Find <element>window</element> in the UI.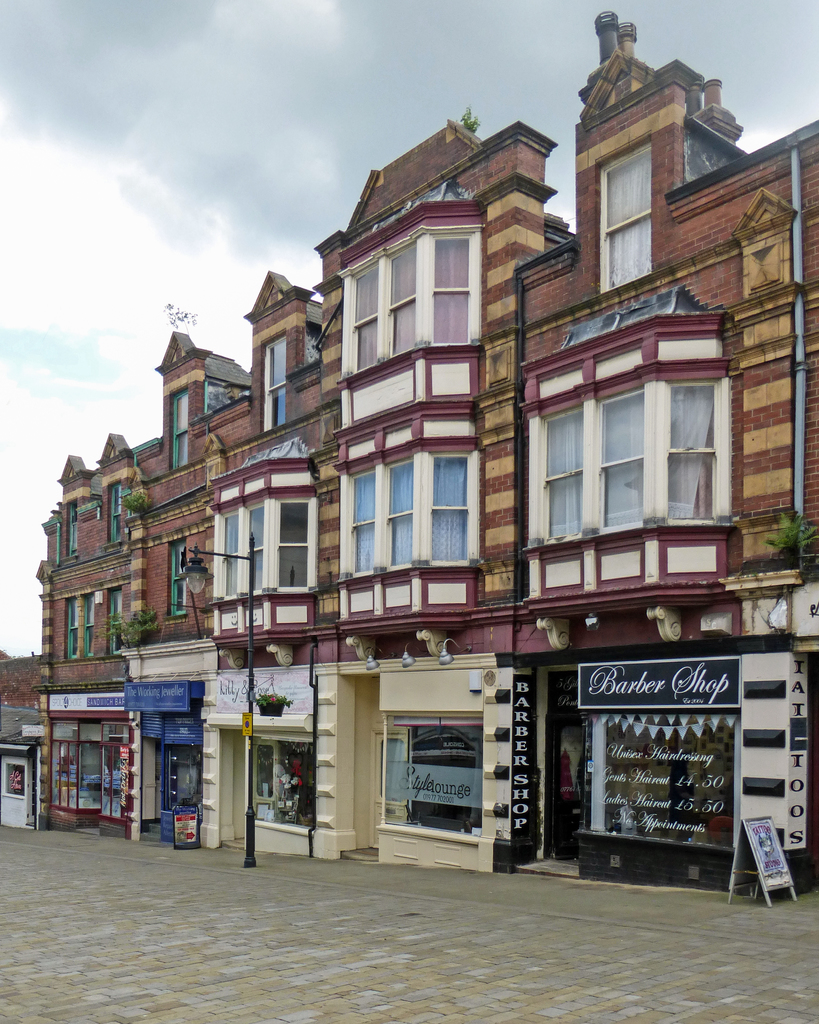
UI element at 436:456:473:564.
